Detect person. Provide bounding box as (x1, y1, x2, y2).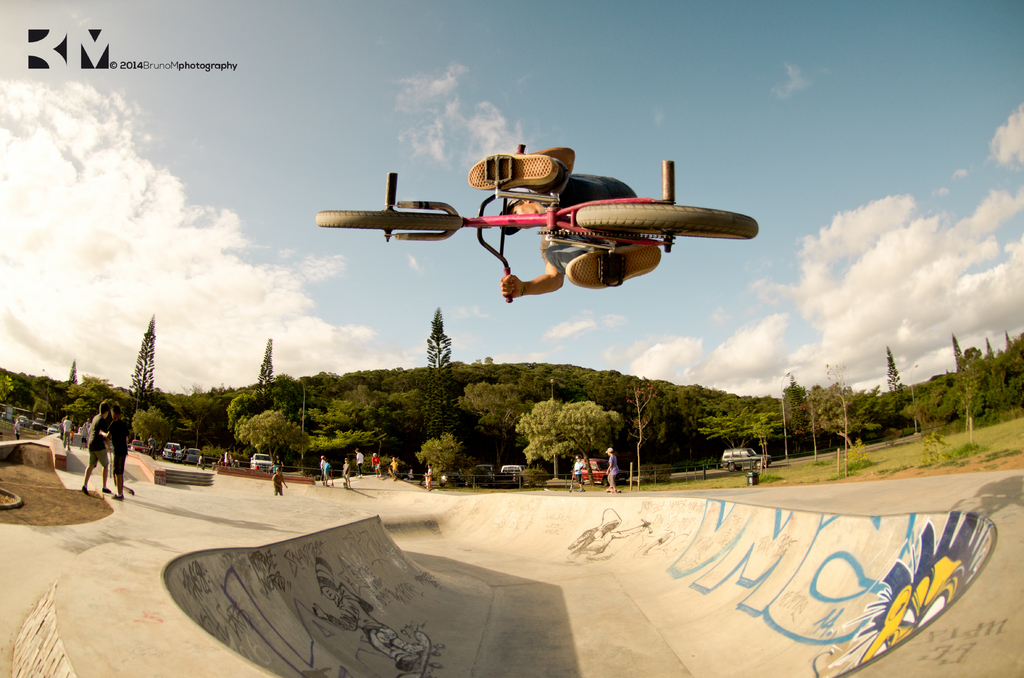
(567, 510, 647, 569).
